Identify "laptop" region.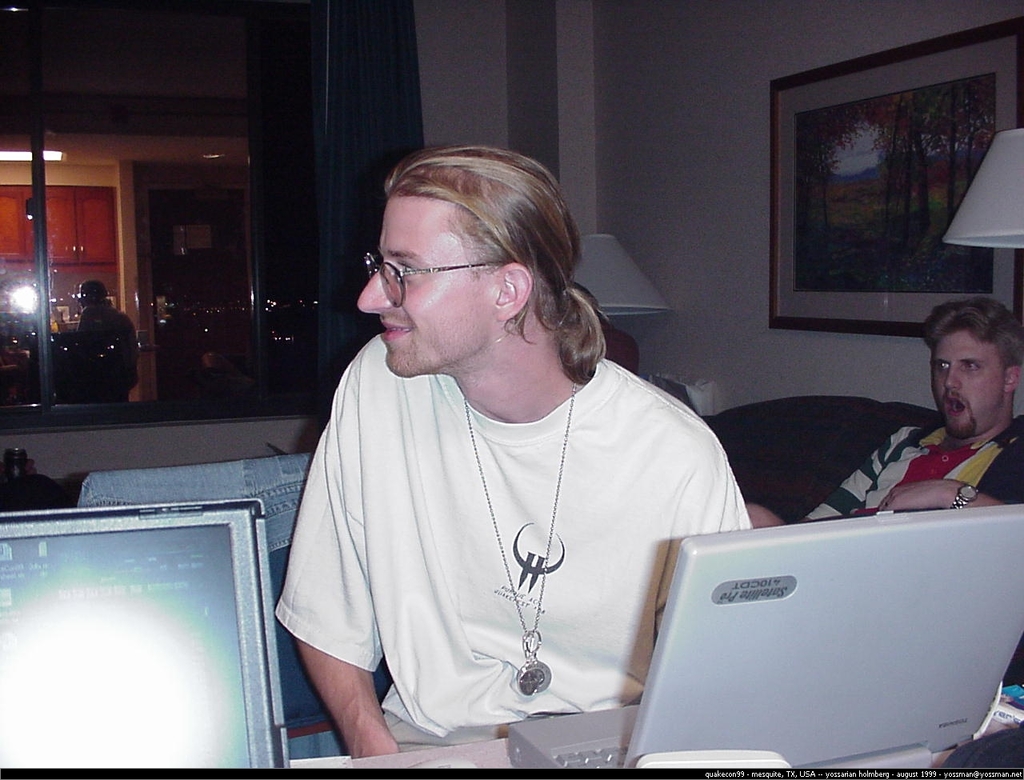
Region: Rect(499, 494, 1023, 770).
